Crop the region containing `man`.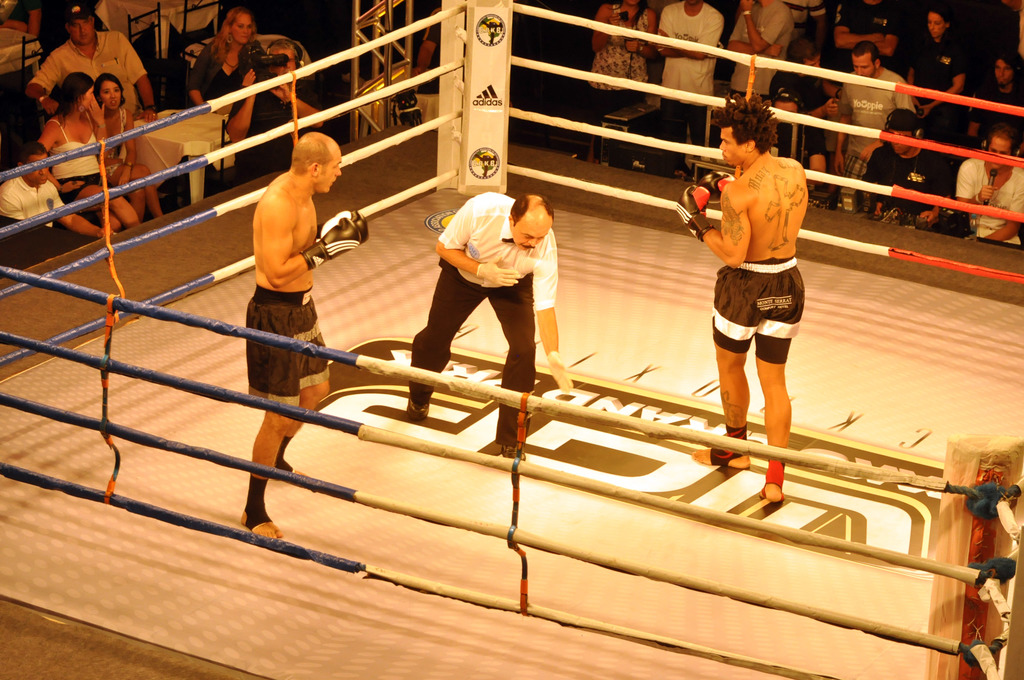
Crop region: BBox(410, 4, 448, 133).
